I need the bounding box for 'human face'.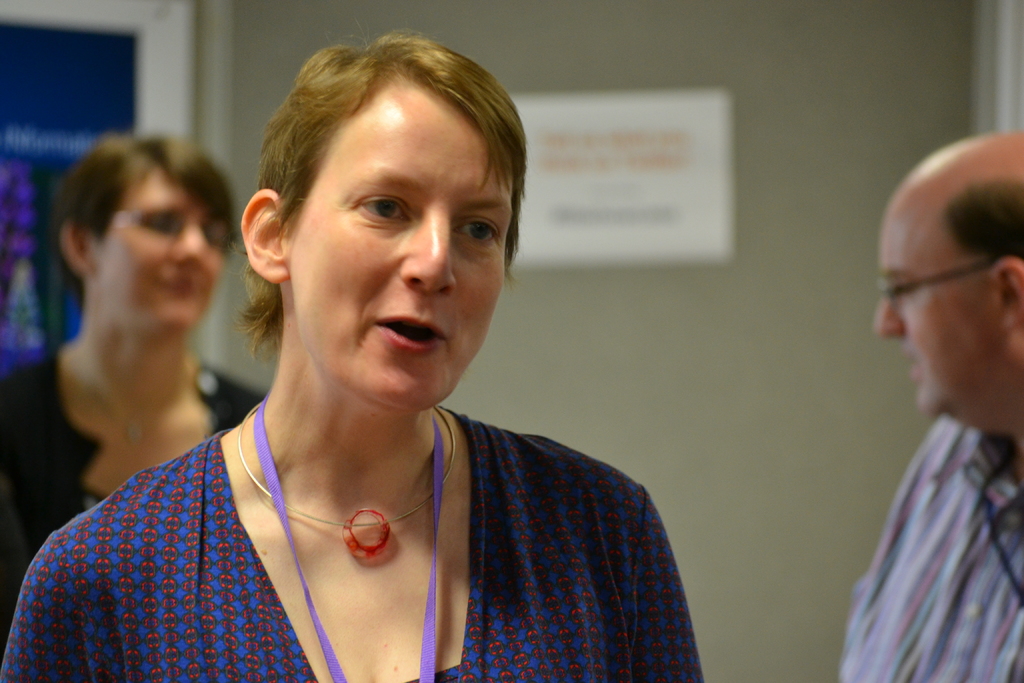
Here it is: (281,86,506,412).
